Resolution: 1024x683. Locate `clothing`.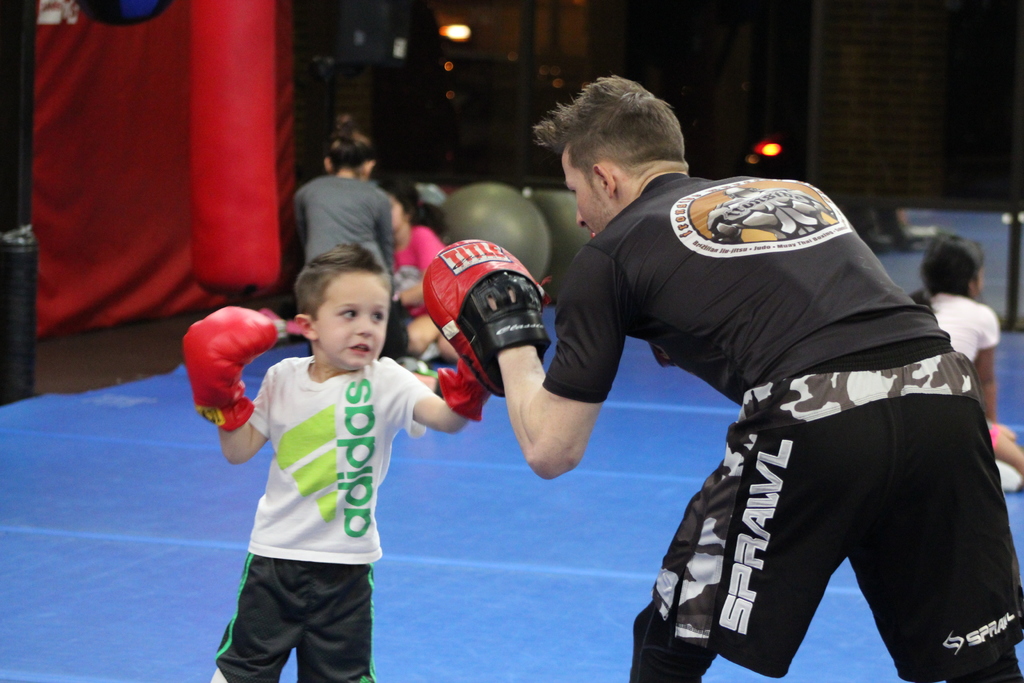
box=[539, 170, 1023, 682].
